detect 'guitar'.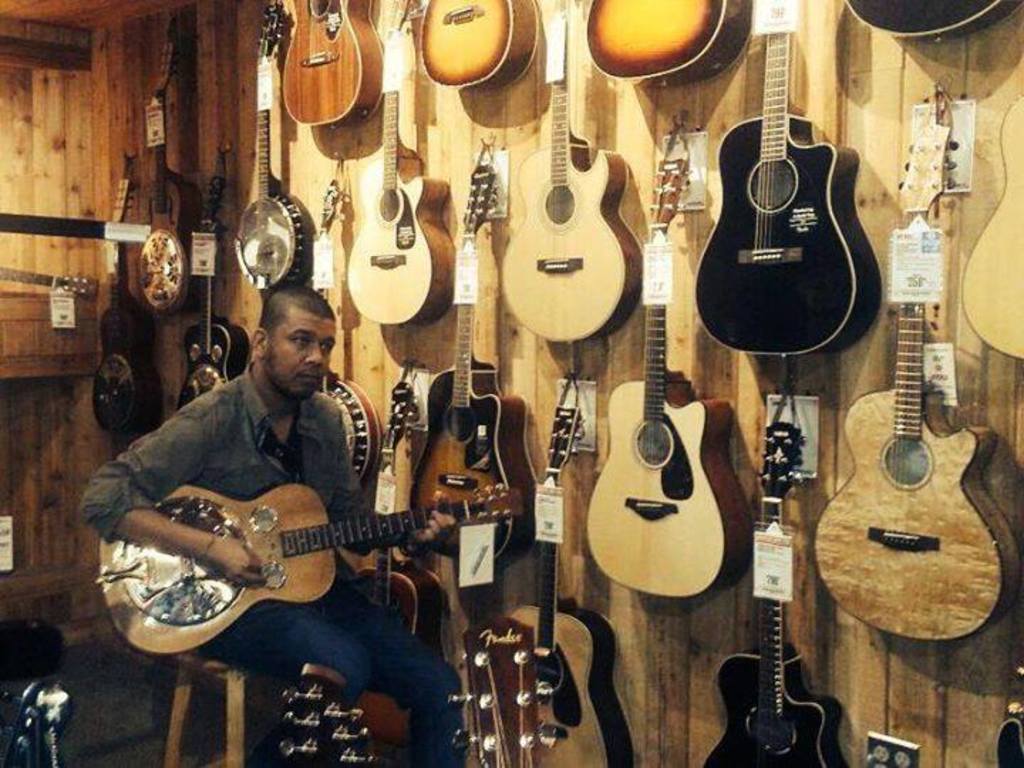
Detected at 449 361 639 767.
